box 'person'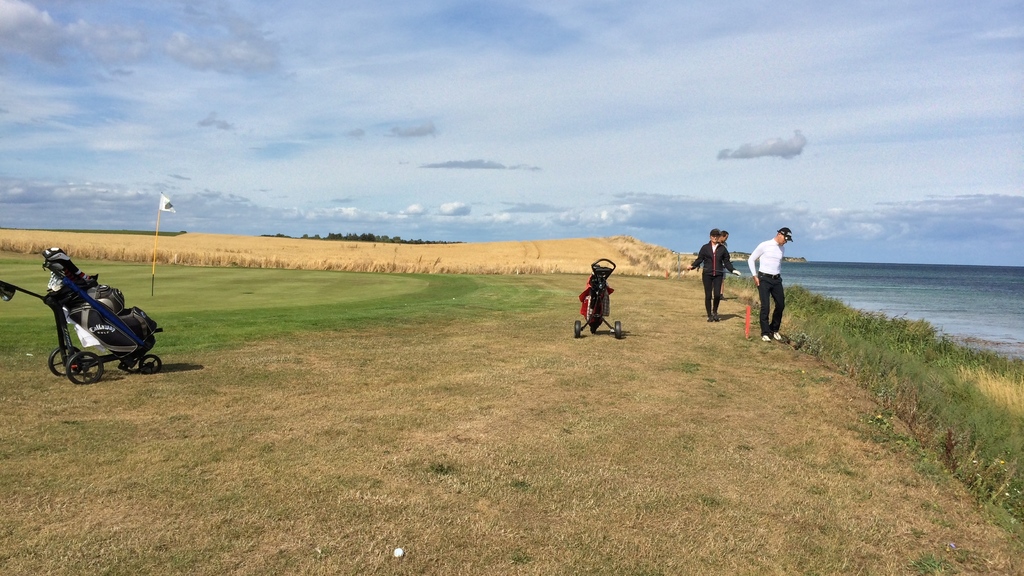
box(754, 222, 799, 342)
